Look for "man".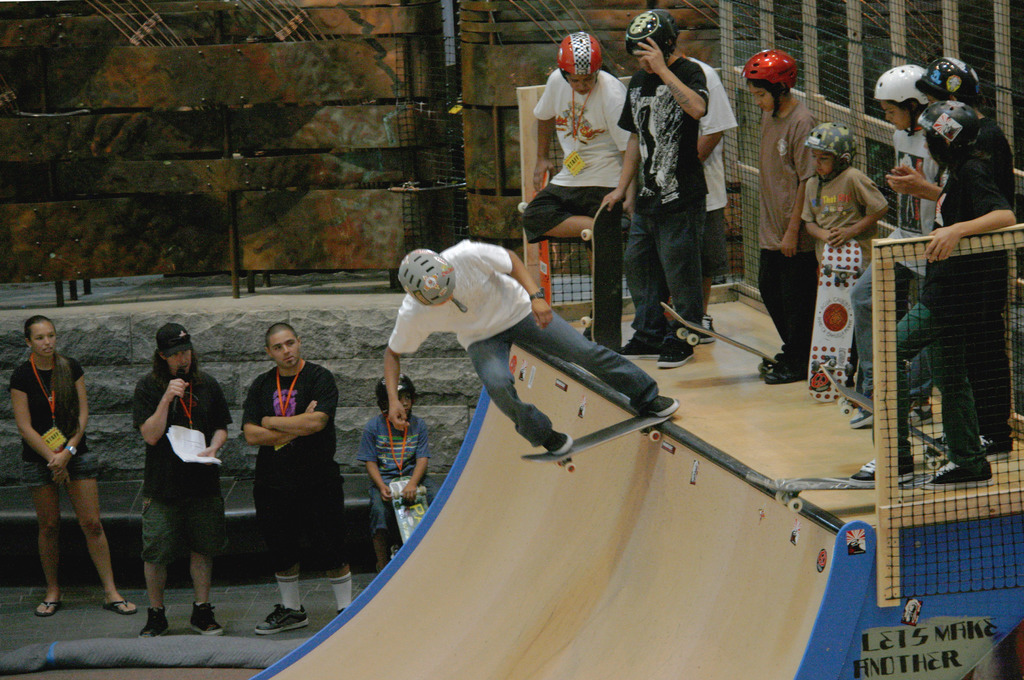
Found: 132, 324, 234, 638.
